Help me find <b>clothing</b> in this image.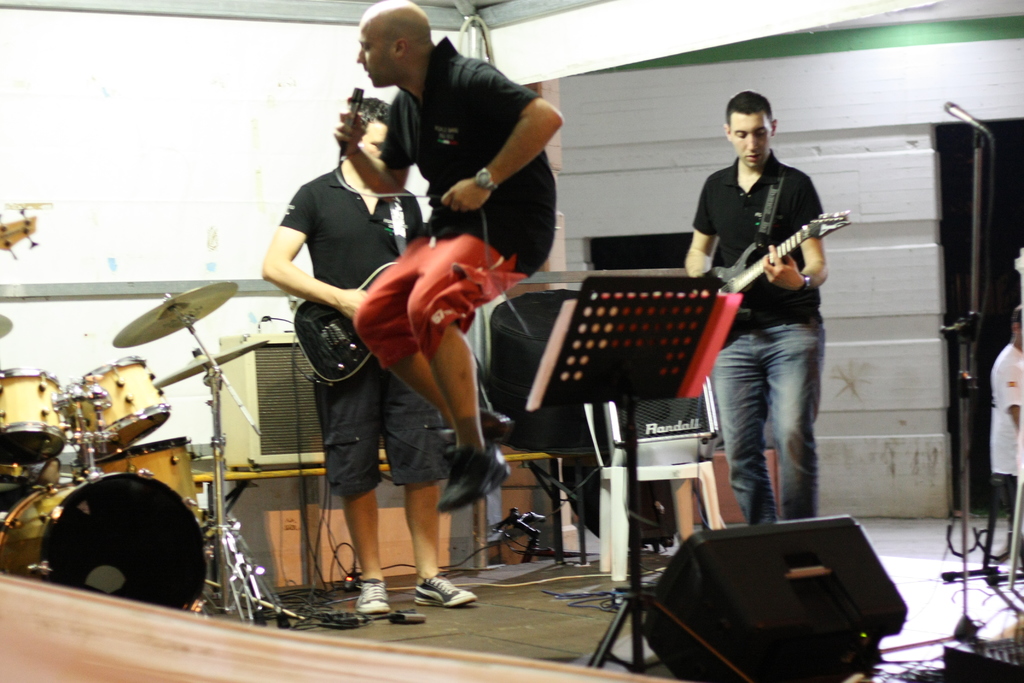
Found it: region(692, 78, 853, 514).
